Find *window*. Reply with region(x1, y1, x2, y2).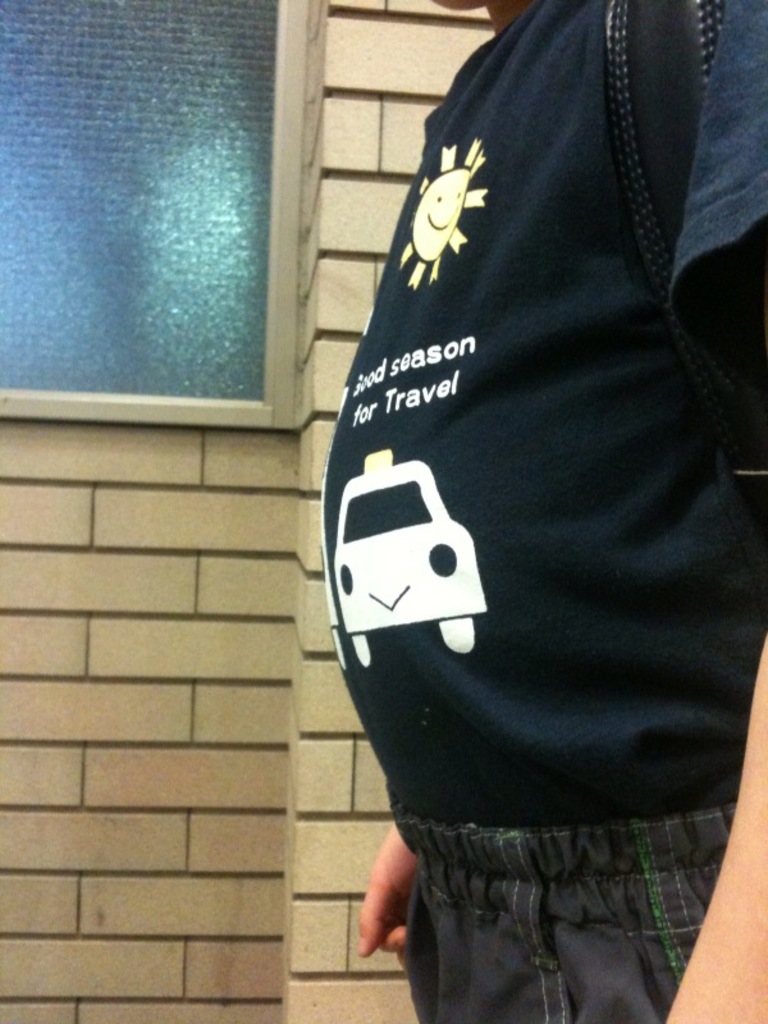
region(0, 0, 287, 403).
